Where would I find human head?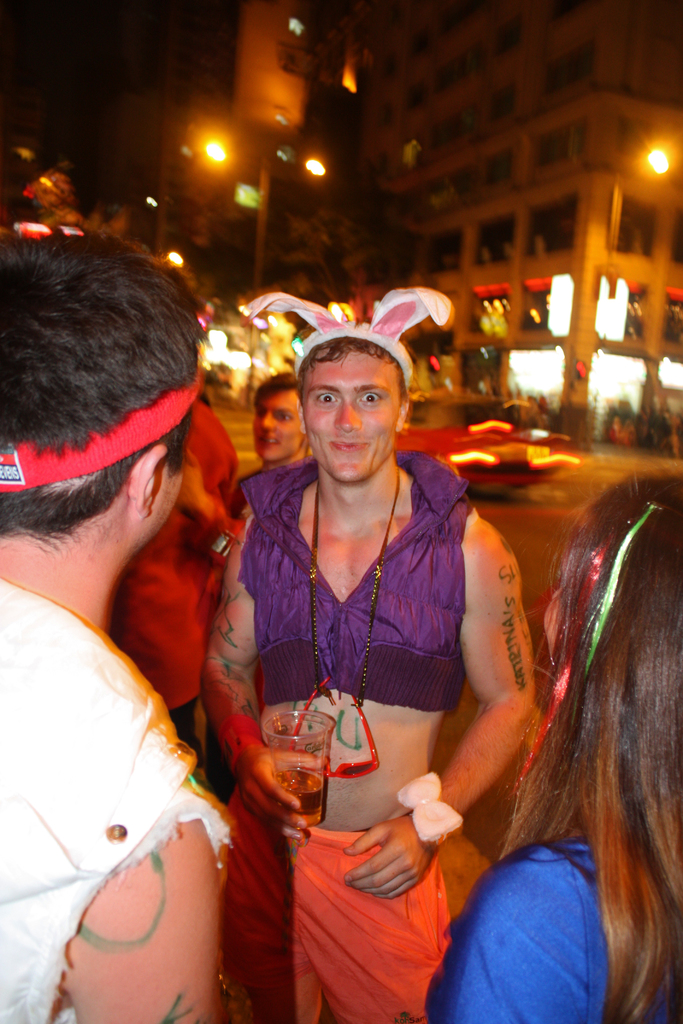
At 247 367 306 467.
